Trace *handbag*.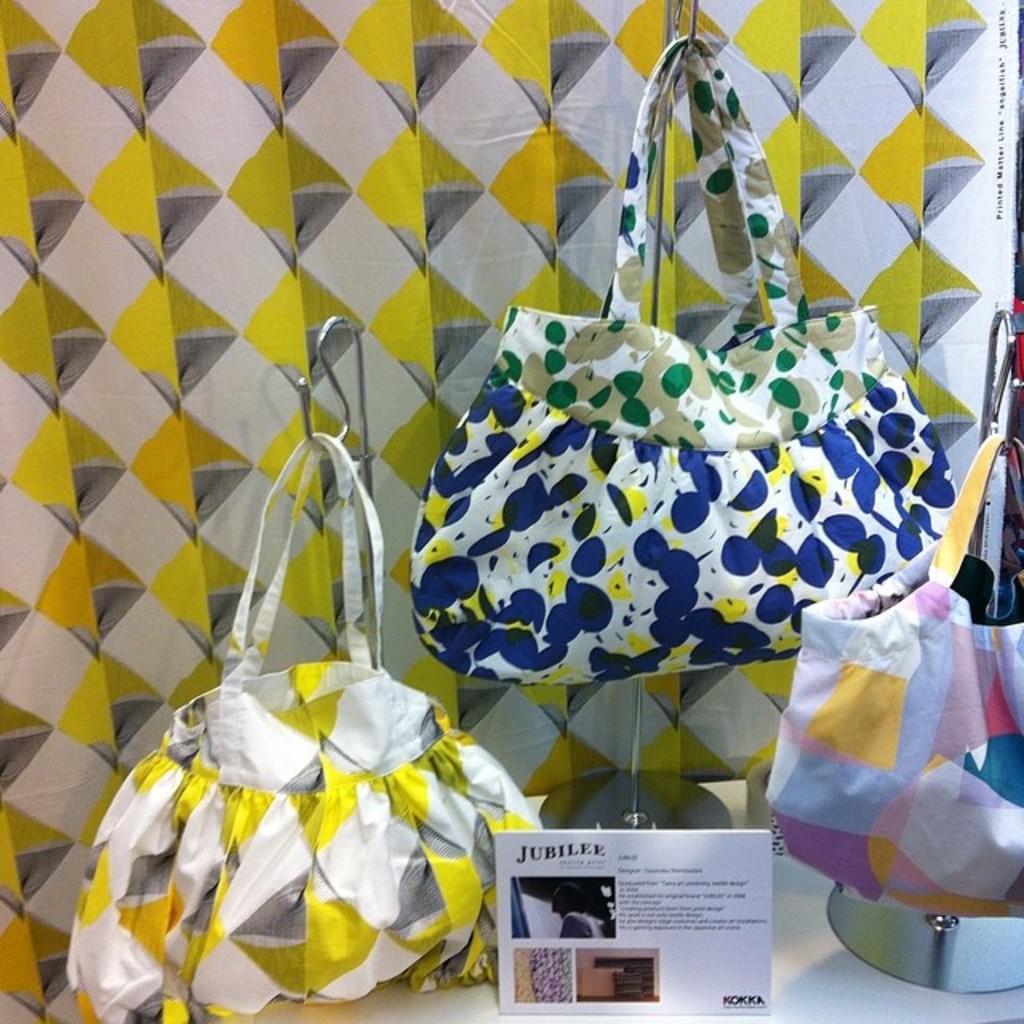
Traced to crop(762, 422, 1022, 925).
